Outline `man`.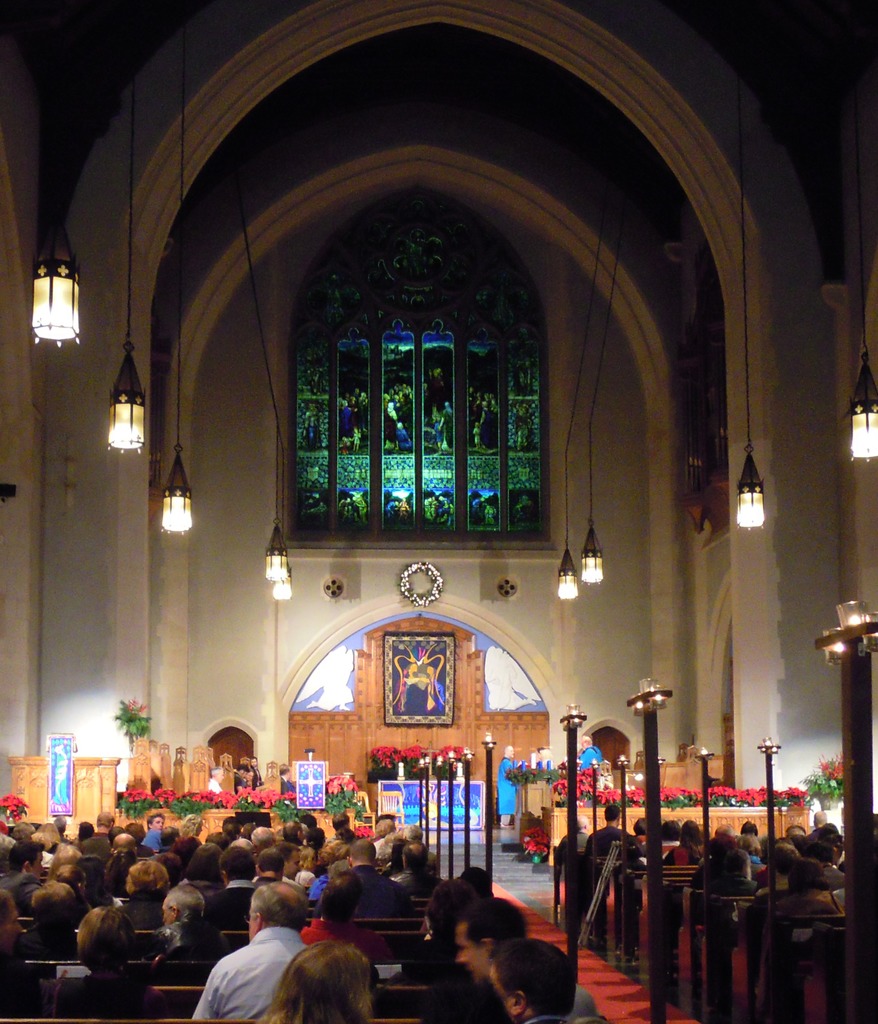
Outline: {"left": 685, "top": 819, "right": 766, "bottom": 889}.
